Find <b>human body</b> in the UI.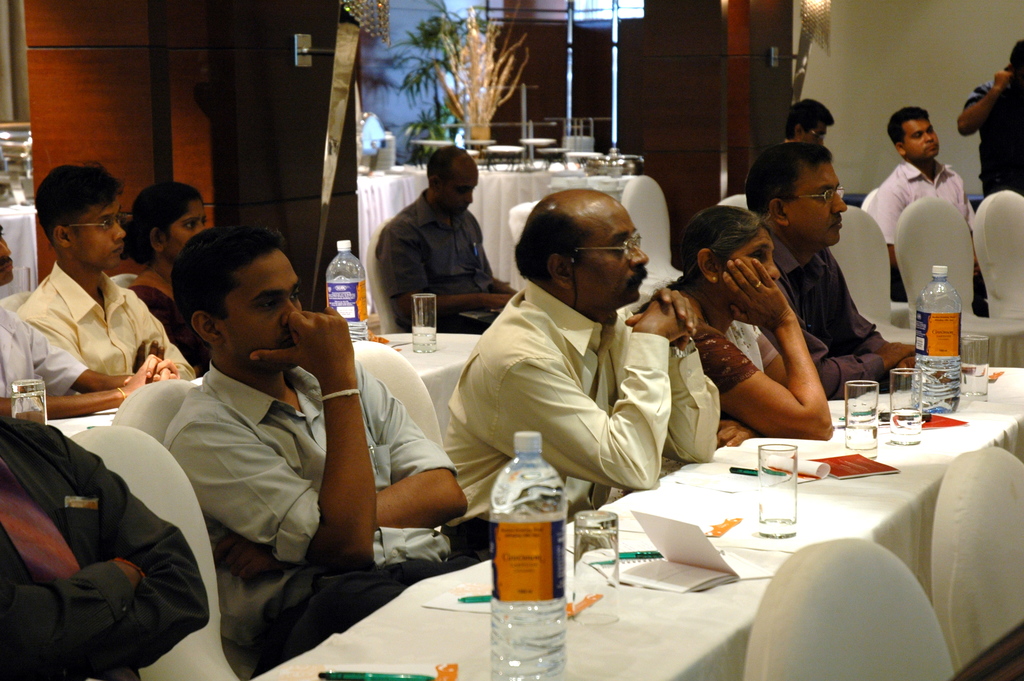
UI element at (left=740, top=221, right=922, bottom=401).
